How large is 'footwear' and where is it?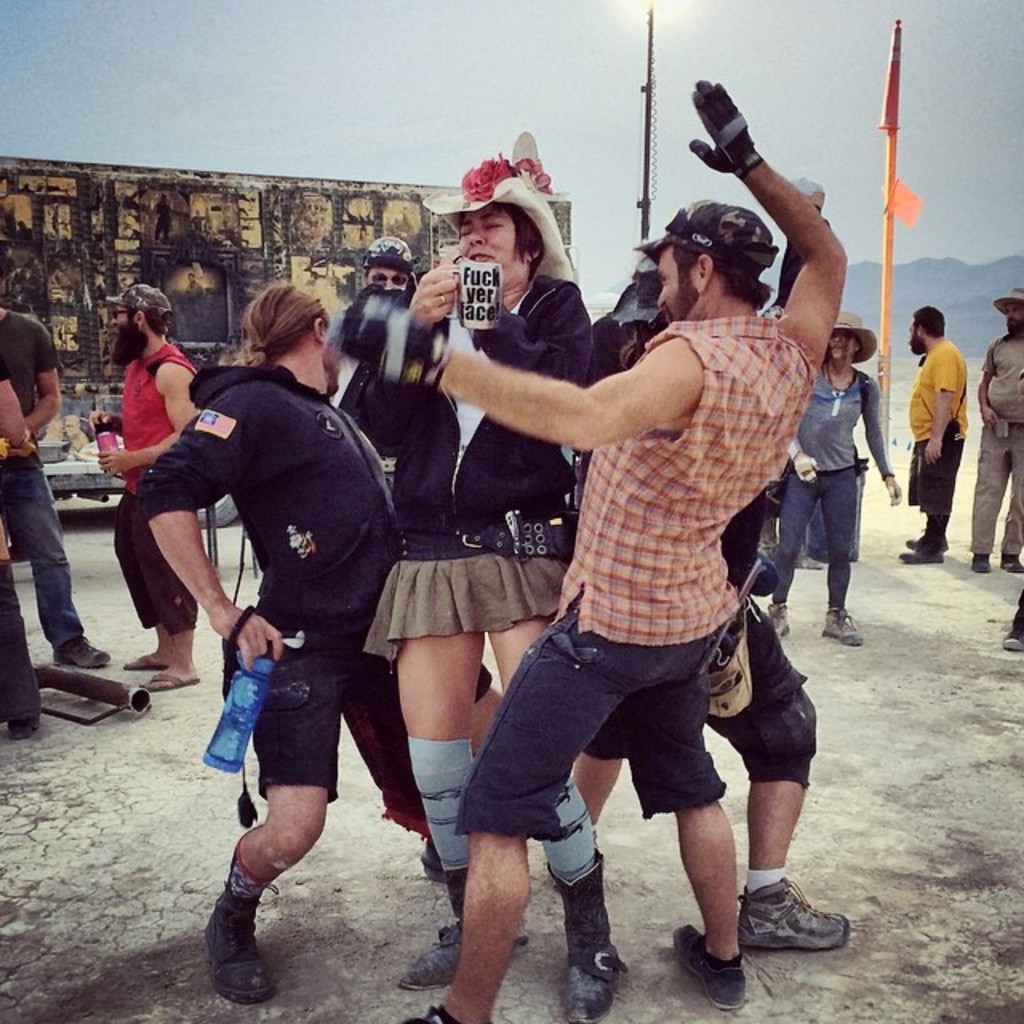
Bounding box: 739/877/846/979.
